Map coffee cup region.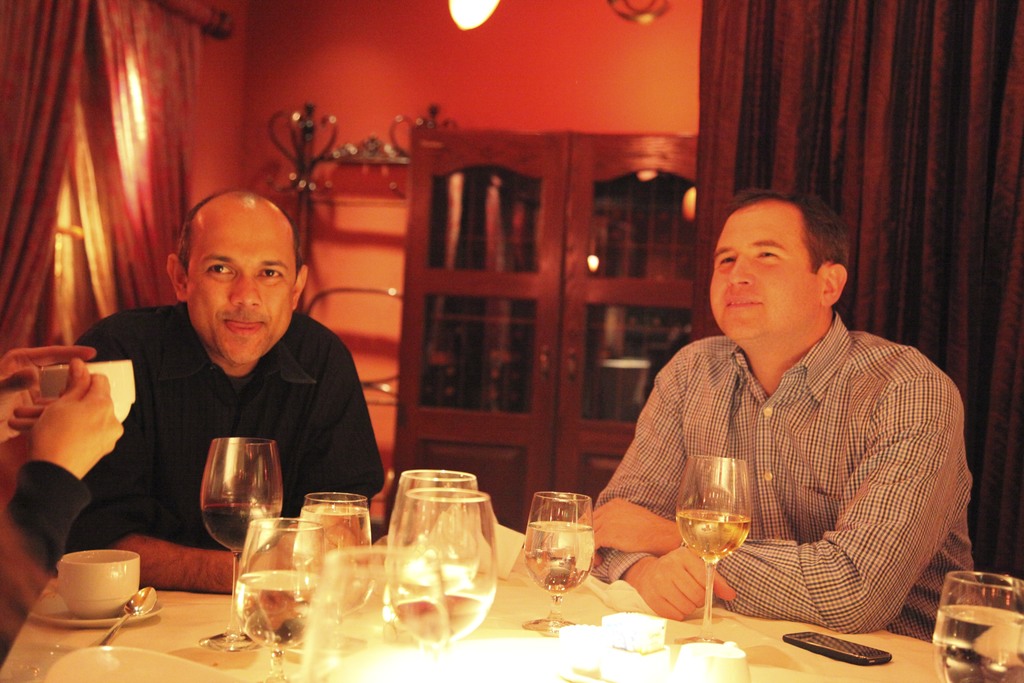
Mapped to x1=42 y1=554 x2=138 y2=626.
